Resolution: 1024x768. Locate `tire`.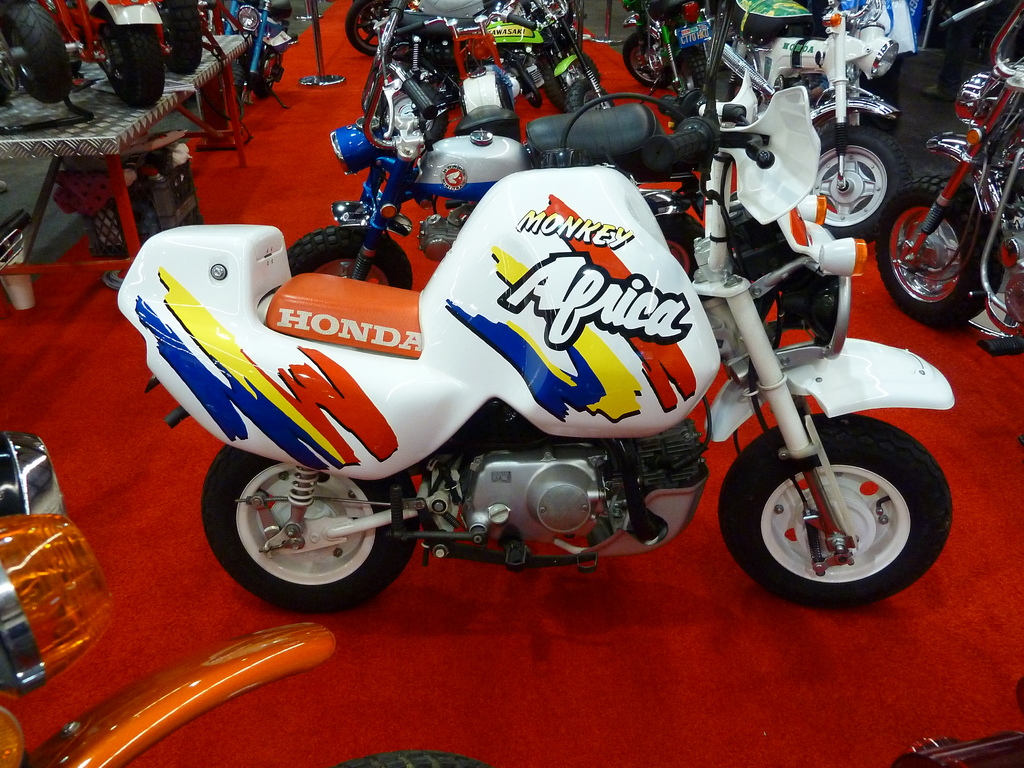
166,0,197,74.
